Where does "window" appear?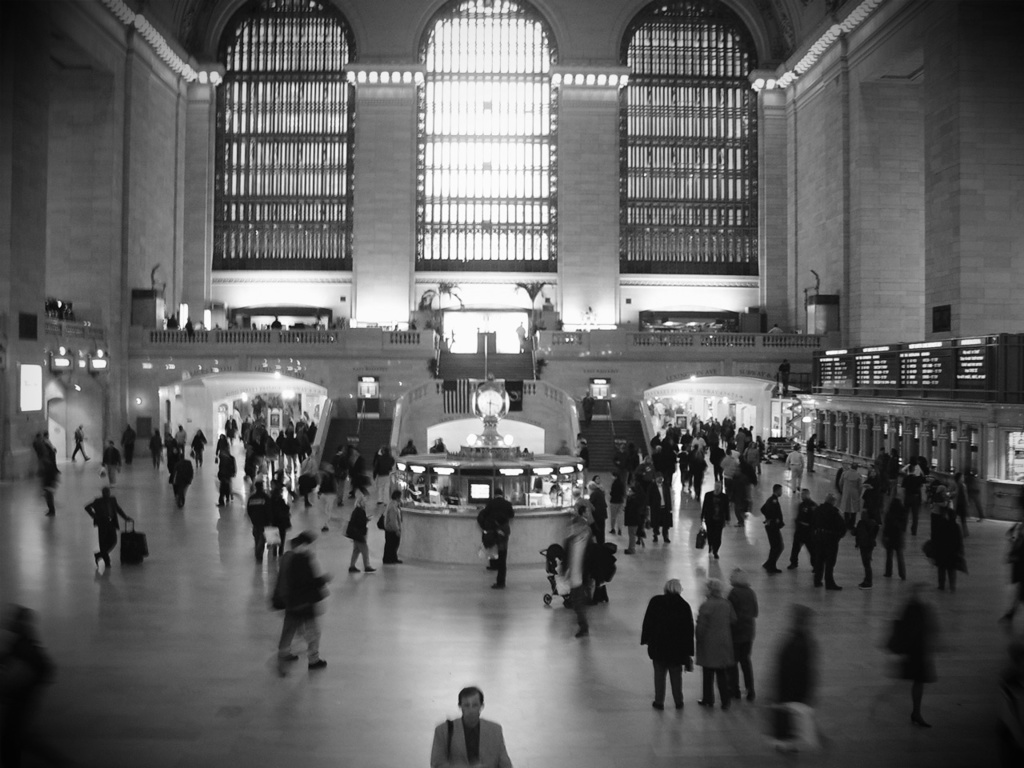
Appears at BBox(619, 0, 767, 277).
